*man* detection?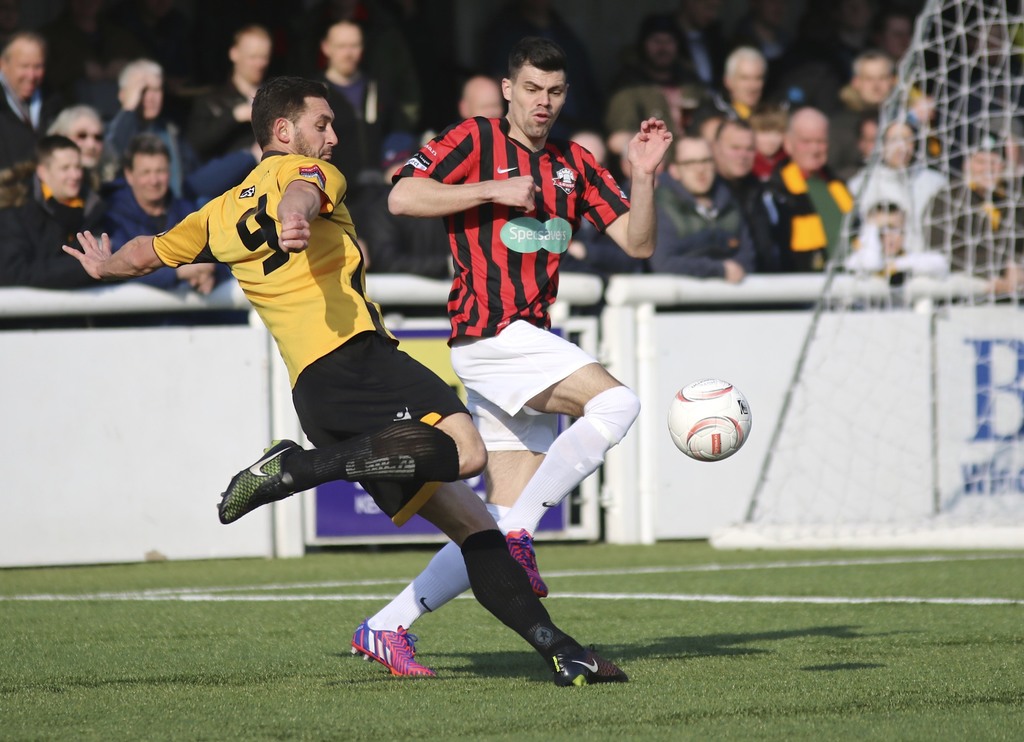
x1=719, y1=44, x2=770, y2=115
